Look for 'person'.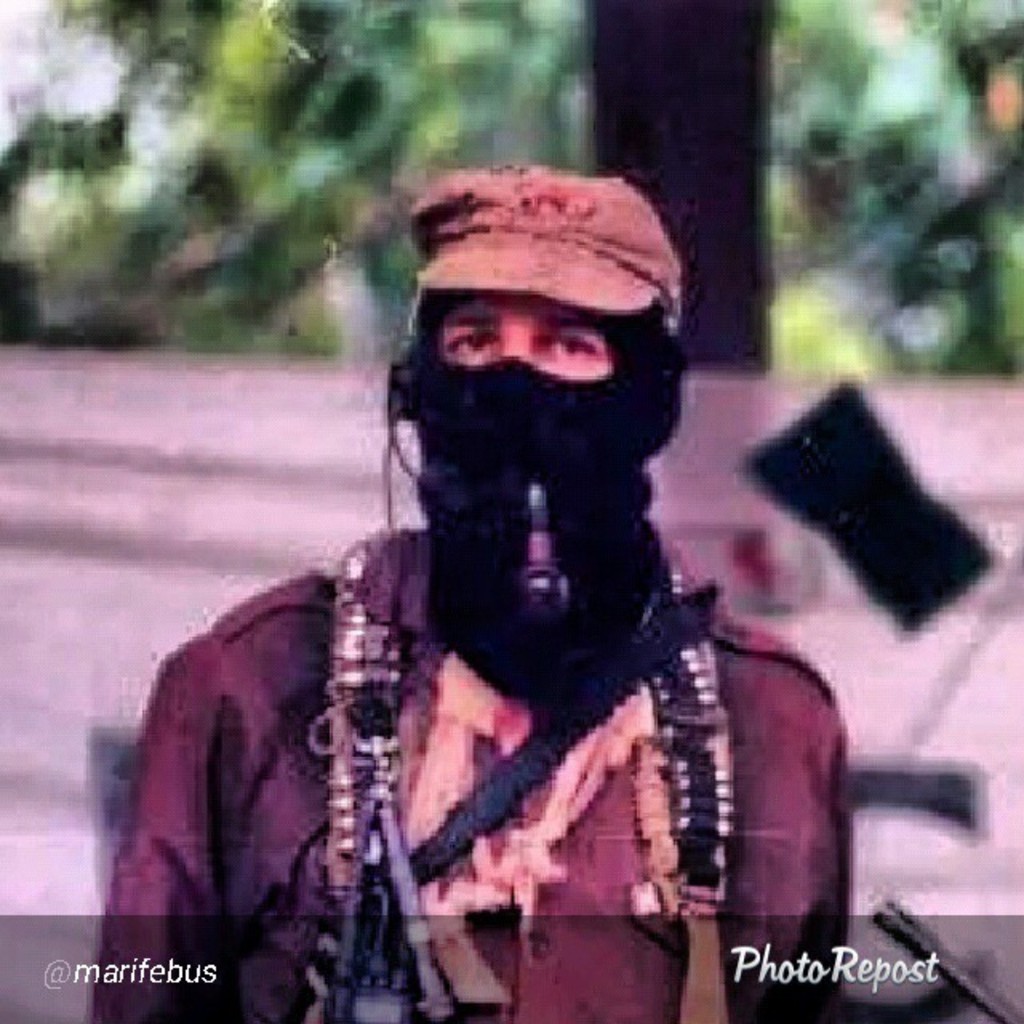
Found: bbox=(190, 157, 845, 1023).
